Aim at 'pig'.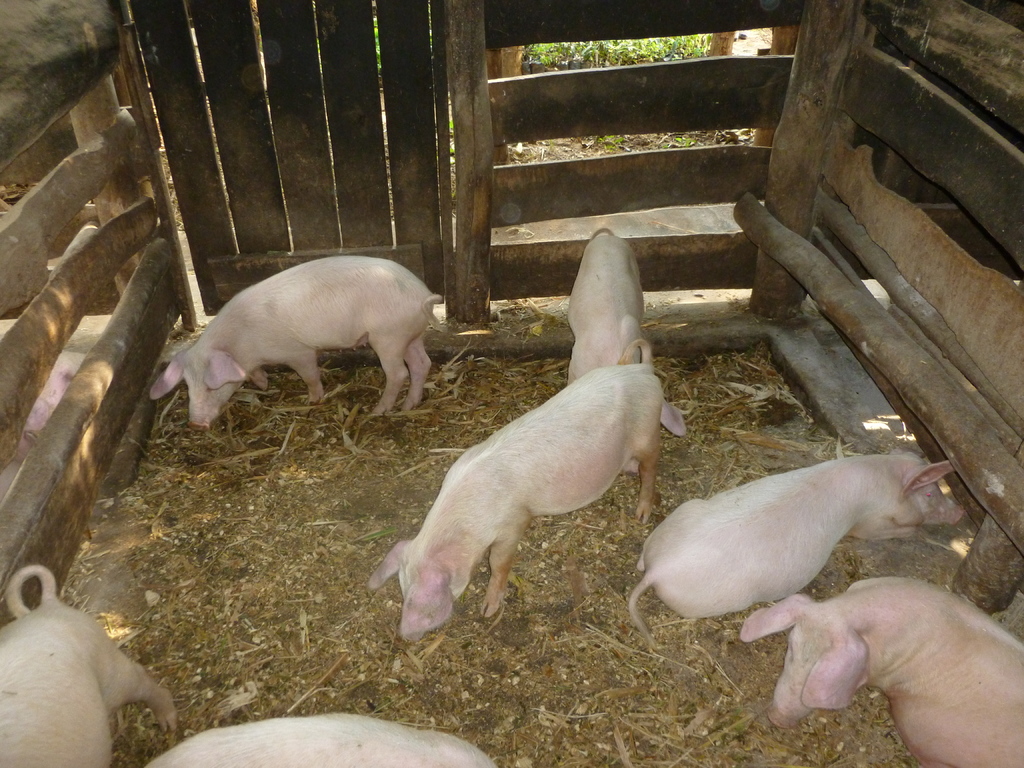
Aimed at BBox(735, 574, 1023, 767).
